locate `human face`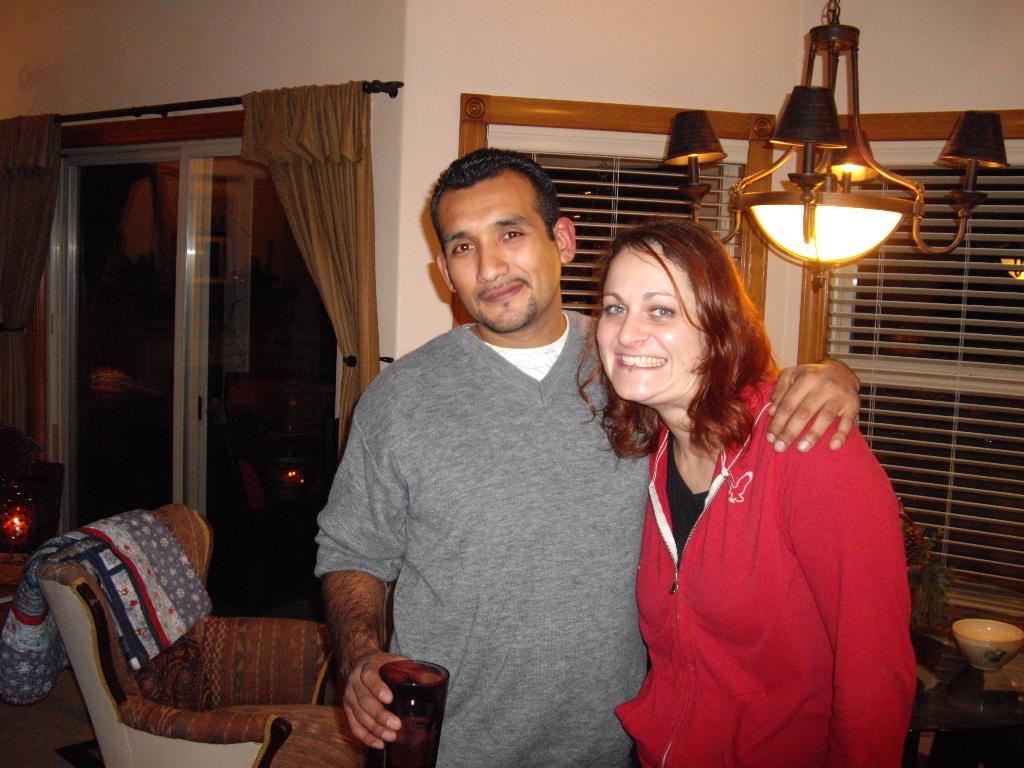
x1=595, y1=252, x2=707, y2=404
